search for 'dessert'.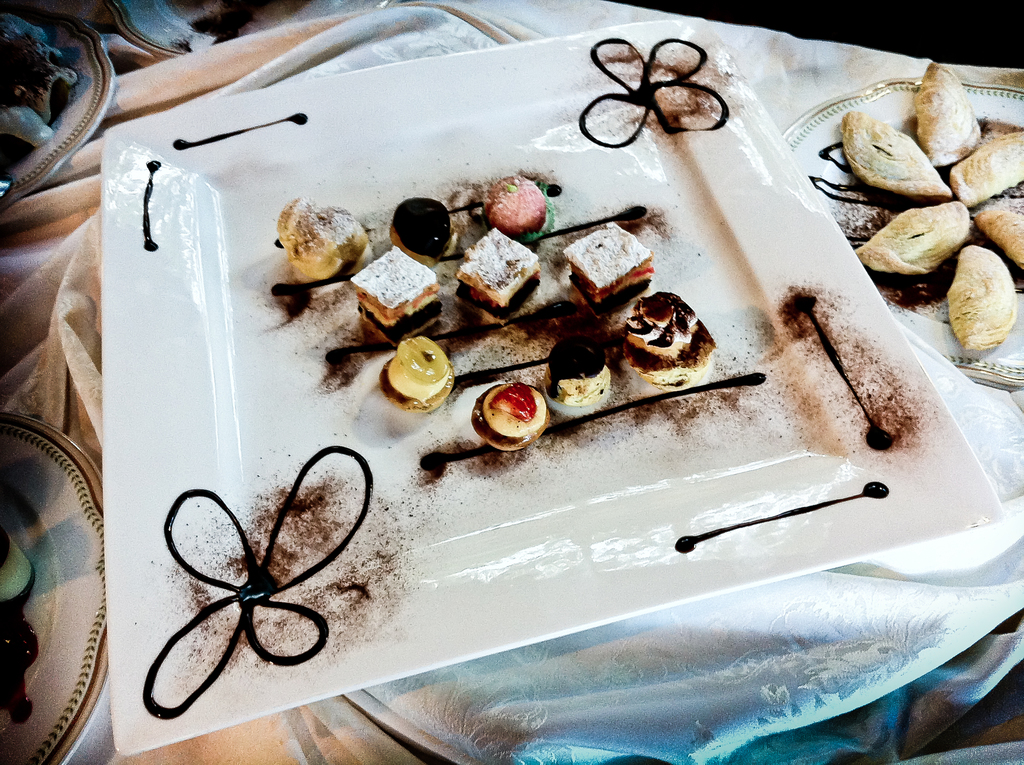
Found at {"left": 376, "top": 338, "right": 446, "bottom": 403}.
